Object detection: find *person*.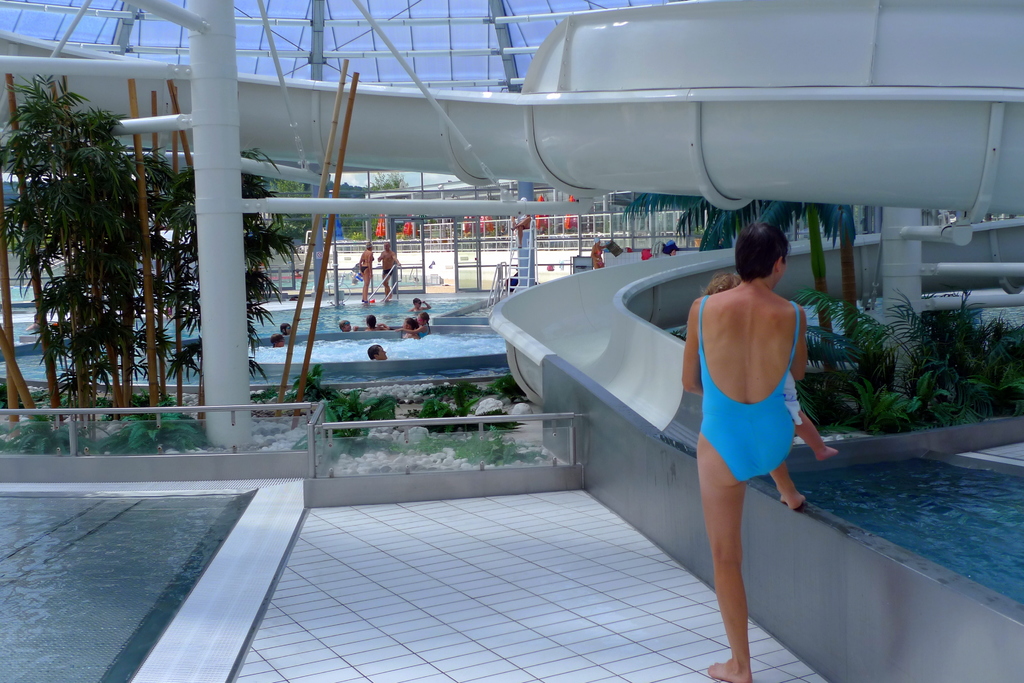
[x1=399, y1=309, x2=433, y2=339].
